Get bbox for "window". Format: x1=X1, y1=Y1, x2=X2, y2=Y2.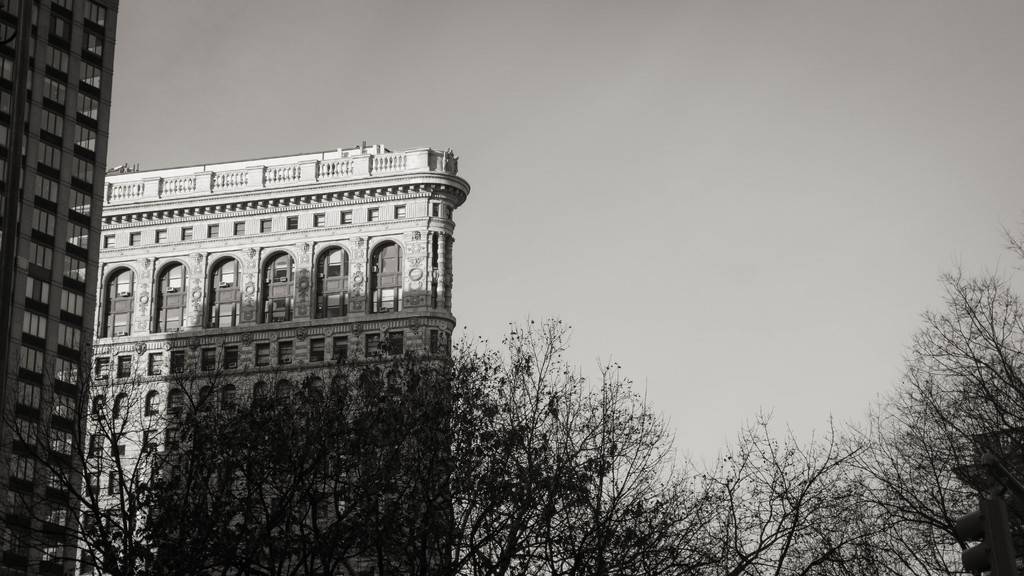
x1=218, y1=383, x2=231, y2=408.
